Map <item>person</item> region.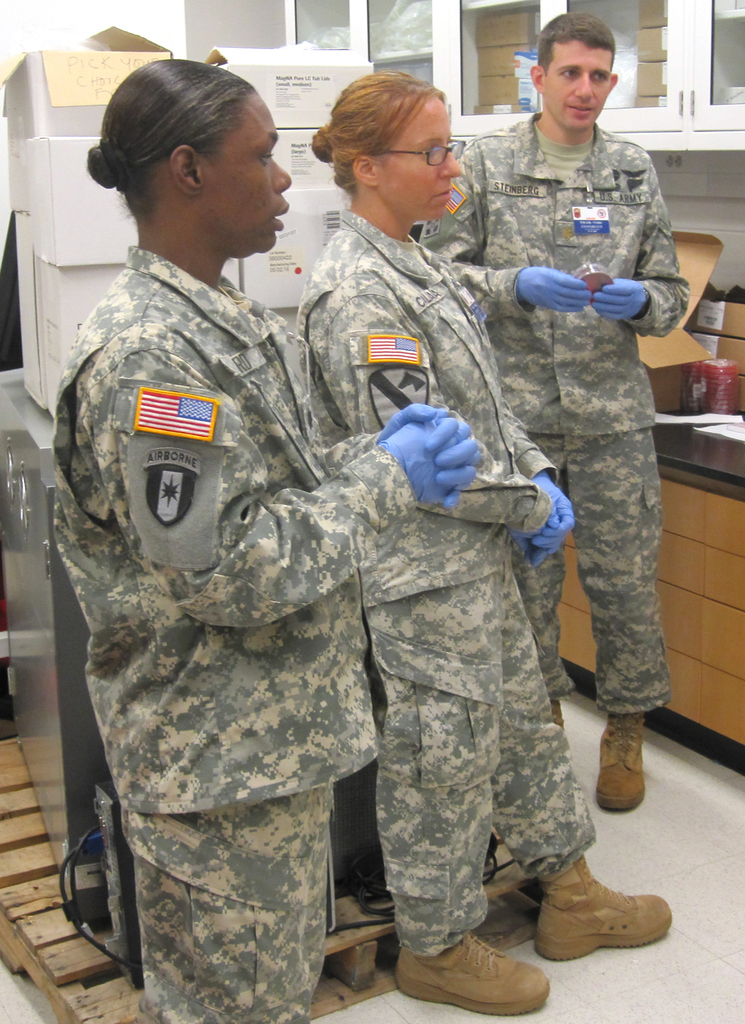
Mapped to 46,58,486,1023.
